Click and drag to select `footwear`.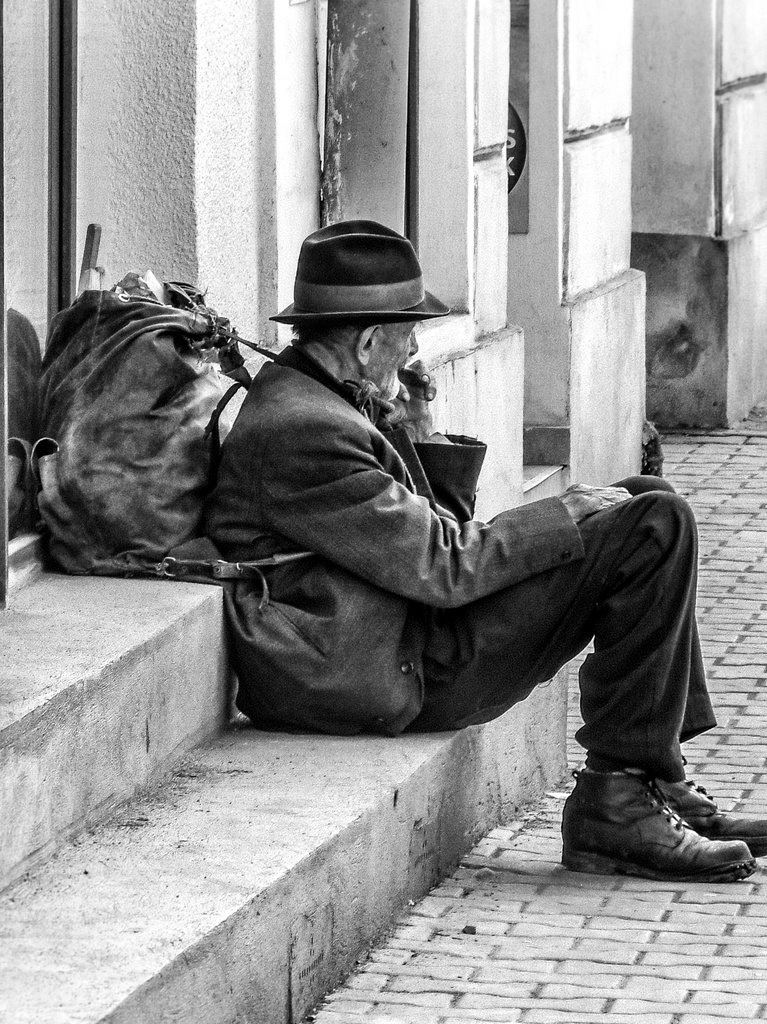
Selection: <box>558,771,759,884</box>.
